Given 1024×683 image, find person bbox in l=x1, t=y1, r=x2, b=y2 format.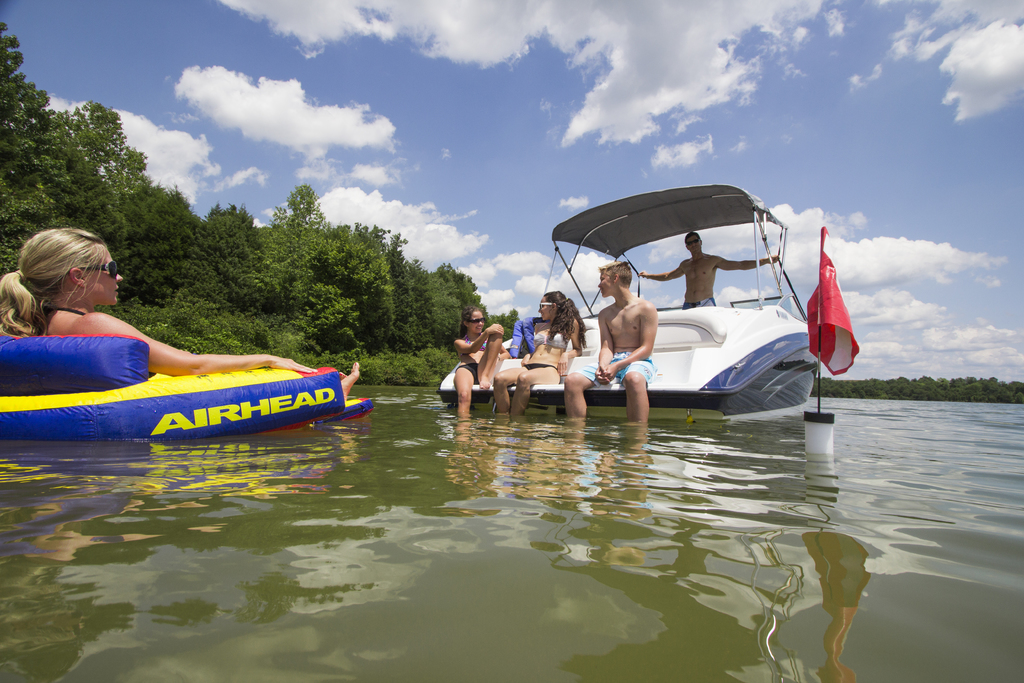
l=559, t=258, r=659, b=419.
